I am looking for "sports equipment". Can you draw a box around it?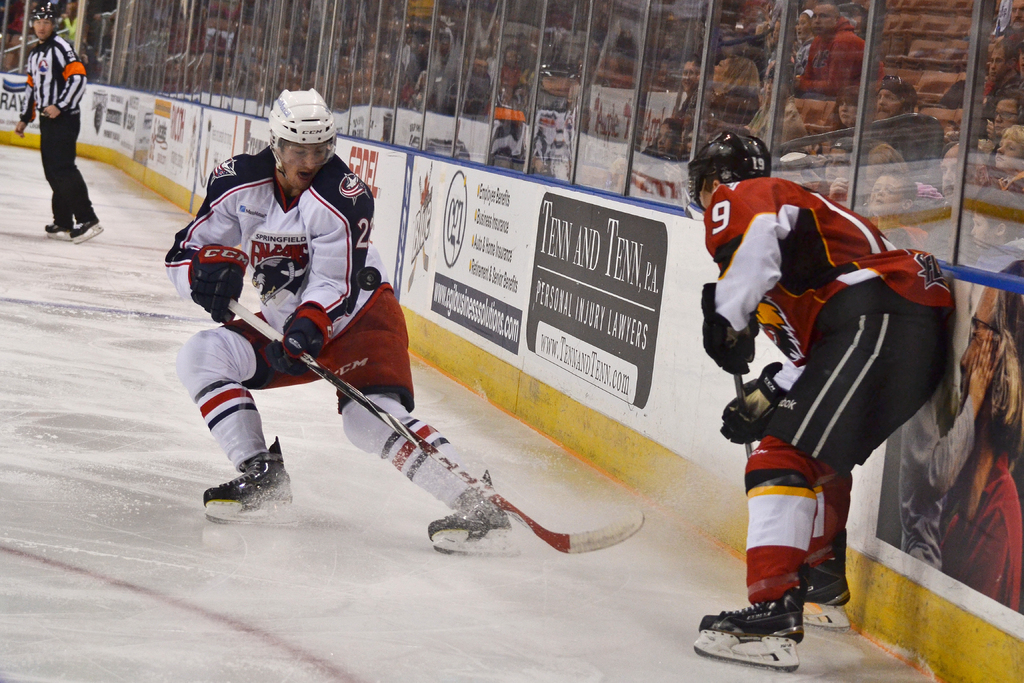
Sure, the bounding box is {"left": 691, "top": 632, "right": 800, "bottom": 672}.
